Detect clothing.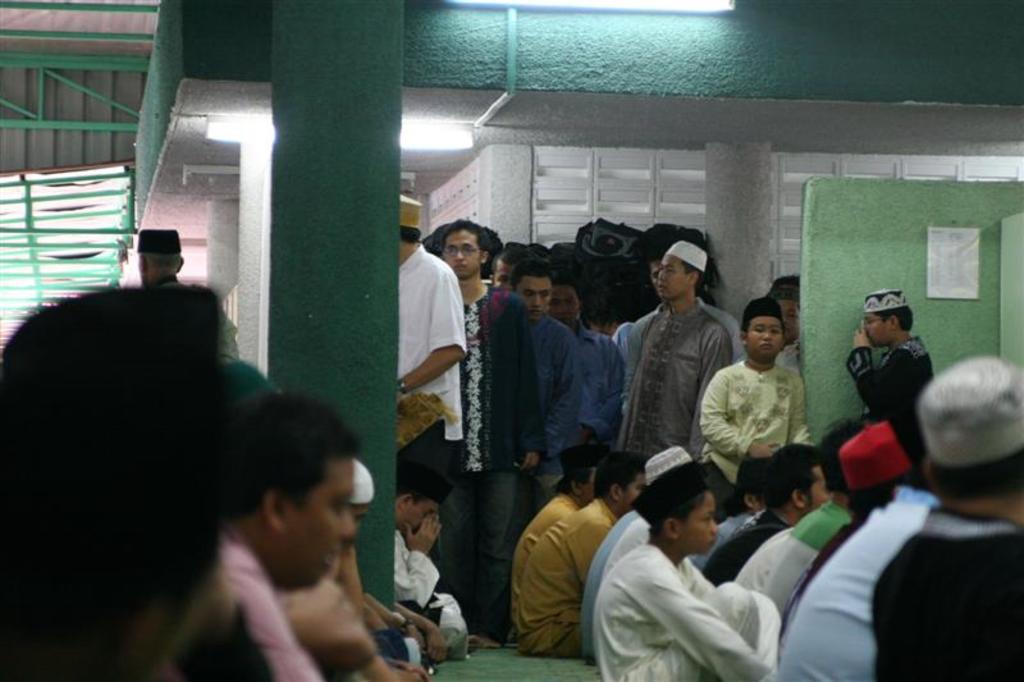
Detected at 701,357,804,482.
